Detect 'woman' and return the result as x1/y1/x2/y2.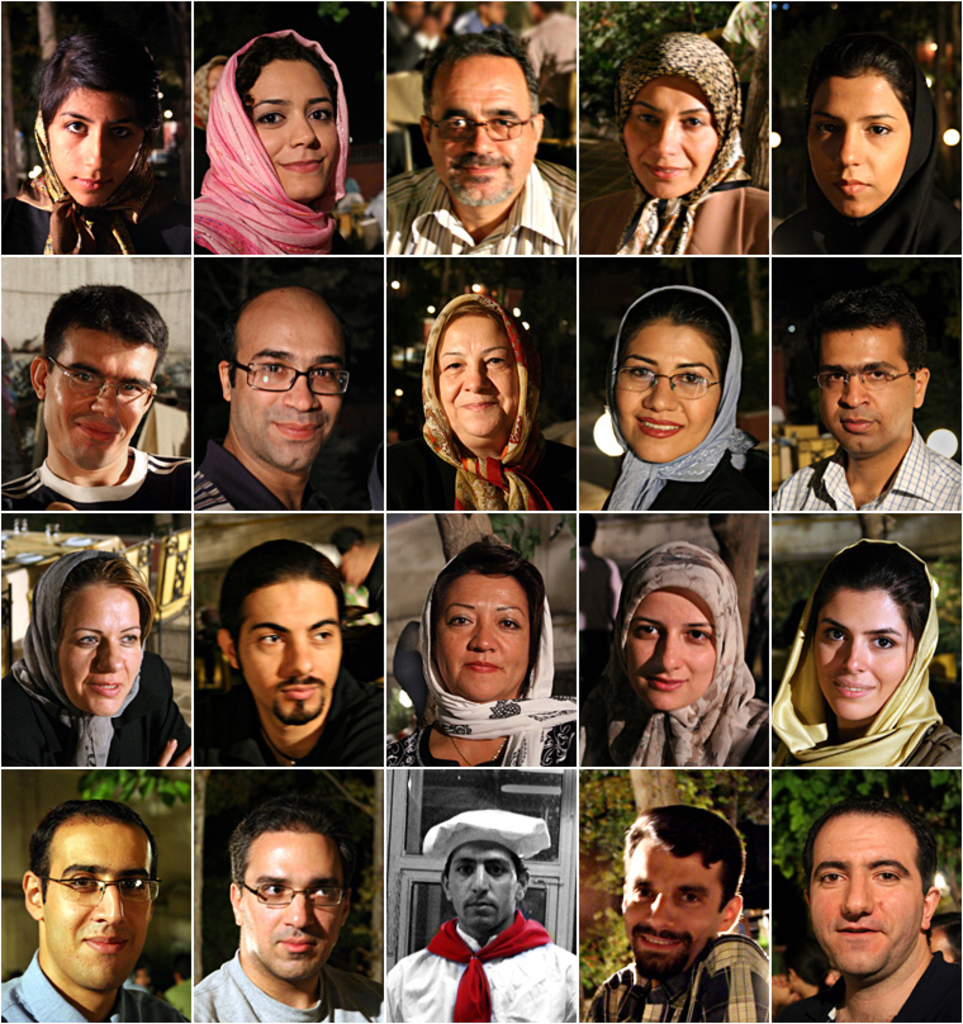
570/37/784/253.
